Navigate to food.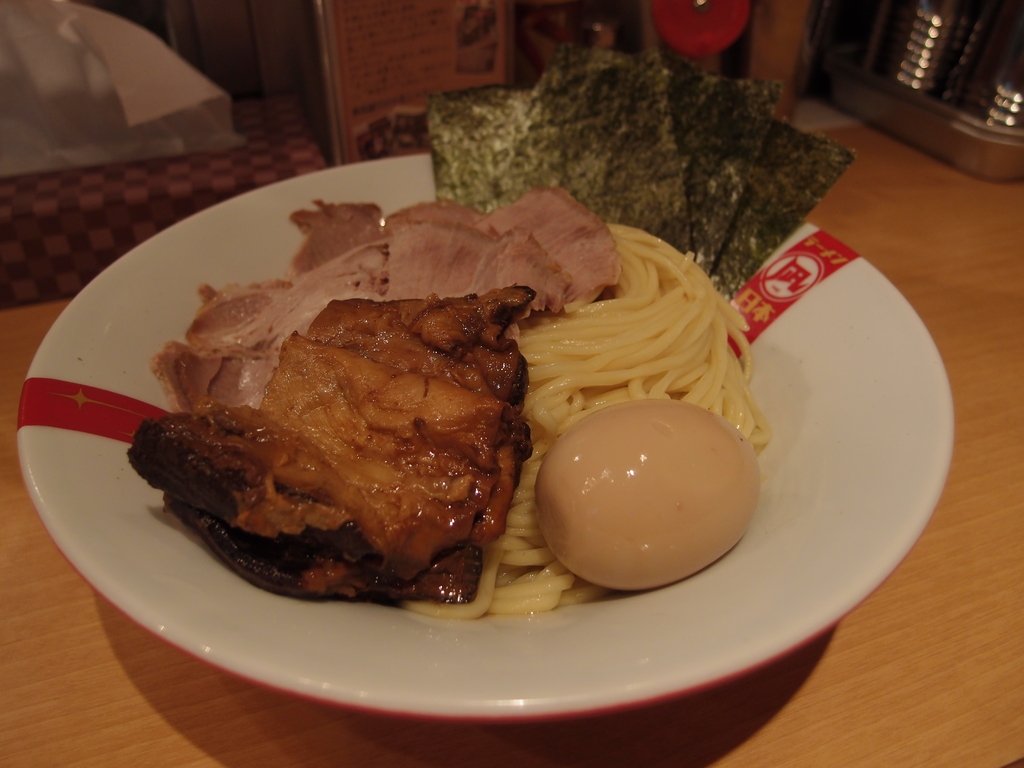
Navigation target: <bbox>420, 46, 694, 253</bbox>.
